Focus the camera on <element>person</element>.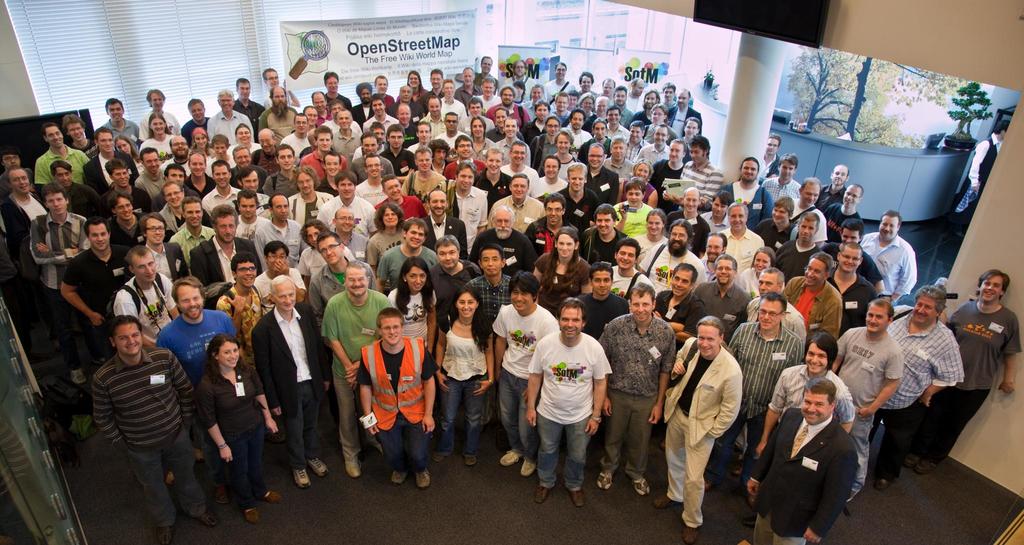
Focus region: select_region(353, 297, 424, 480).
